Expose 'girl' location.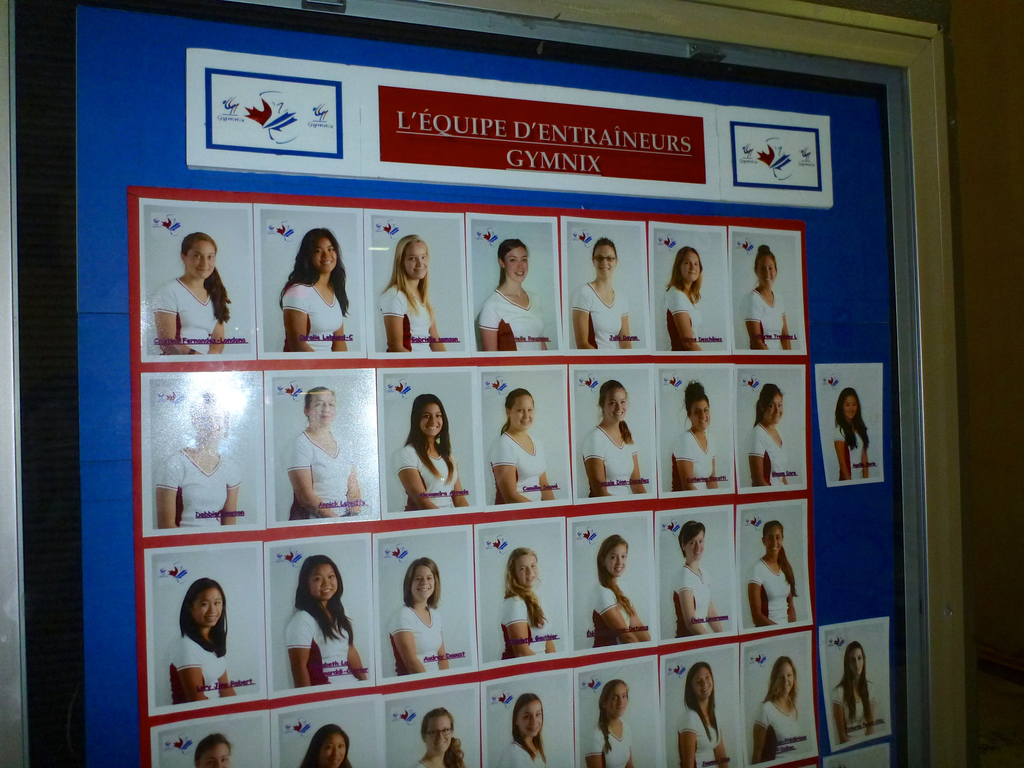
Exposed at Rect(676, 662, 725, 762).
